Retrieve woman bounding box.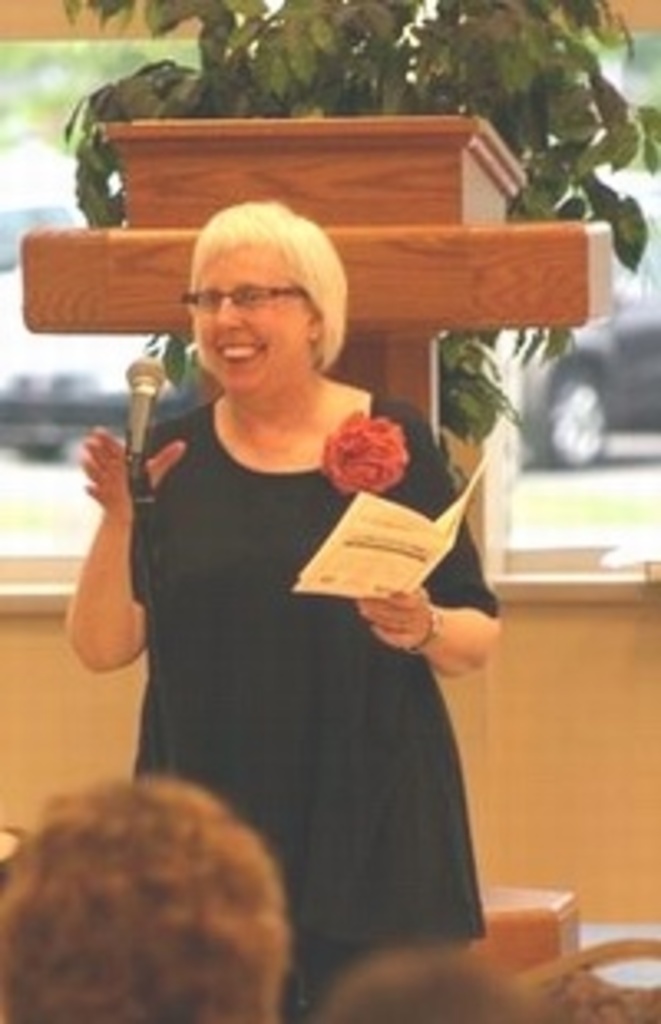
Bounding box: 73:178:522:965.
